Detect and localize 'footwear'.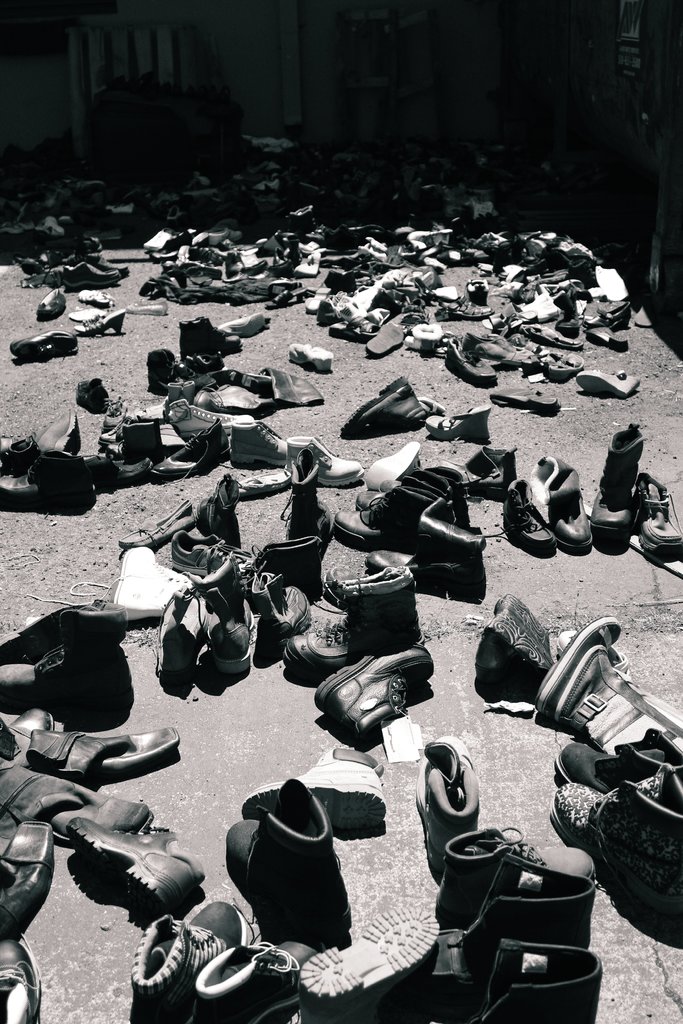
Localized at select_region(289, 910, 425, 1008).
